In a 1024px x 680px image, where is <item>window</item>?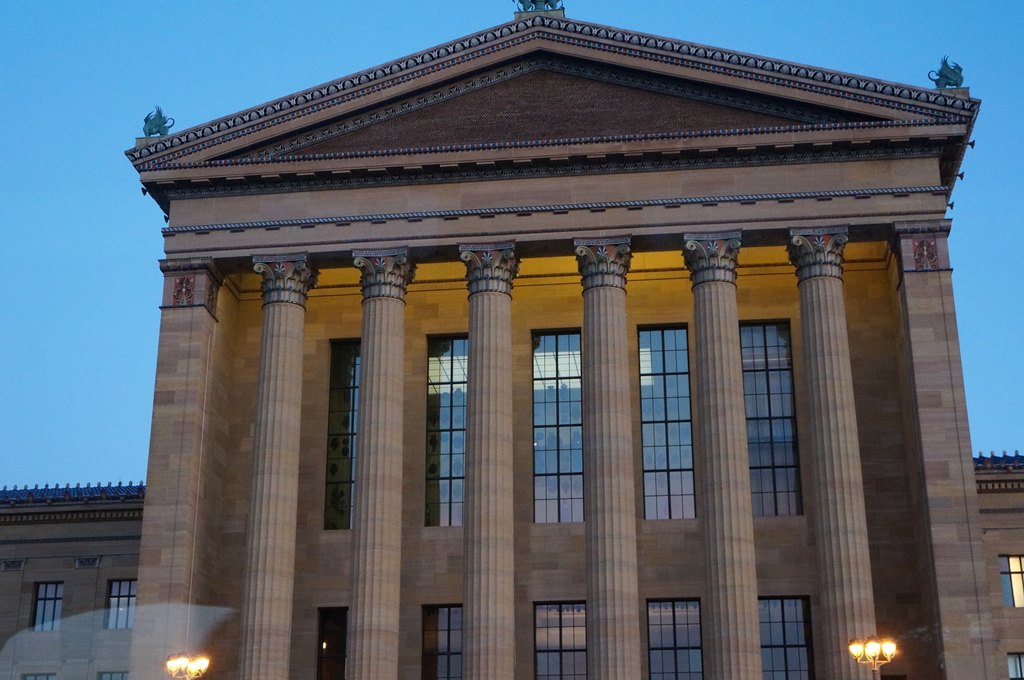
762 598 822 677.
